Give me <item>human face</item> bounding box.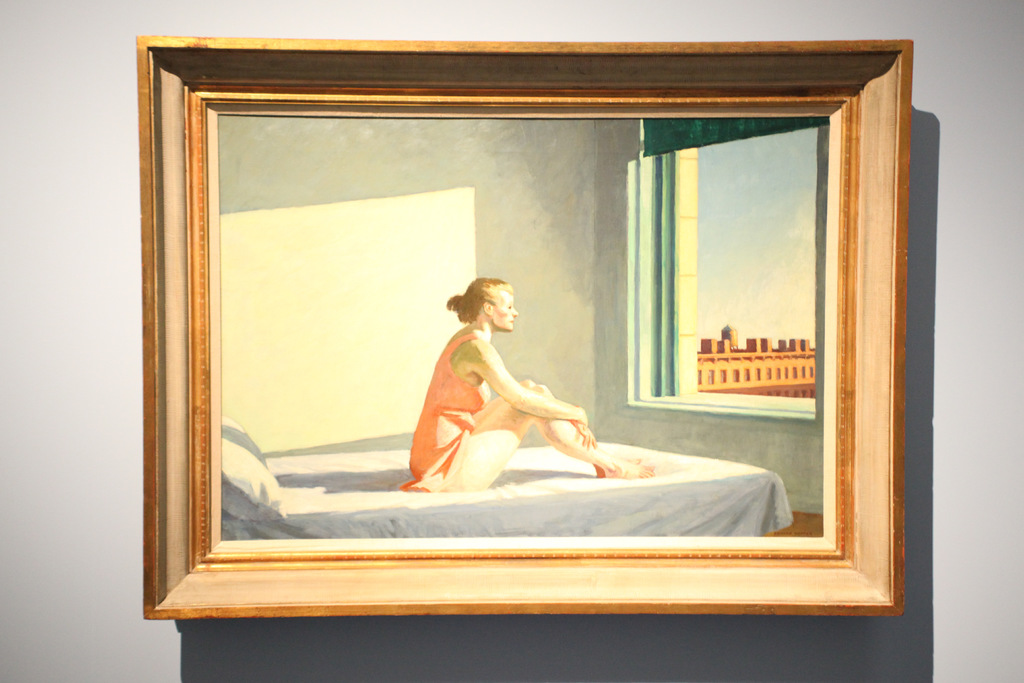
{"left": 495, "top": 295, "right": 519, "bottom": 334}.
